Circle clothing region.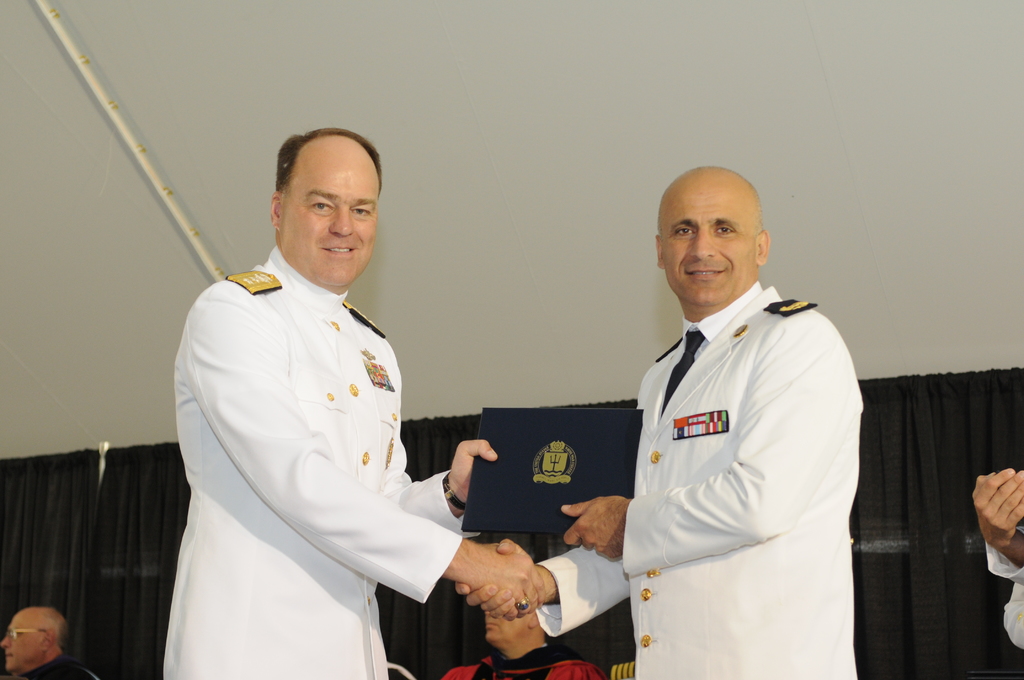
Region: {"left": 10, "top": 651, "right": 104, "bottom": 679}.
